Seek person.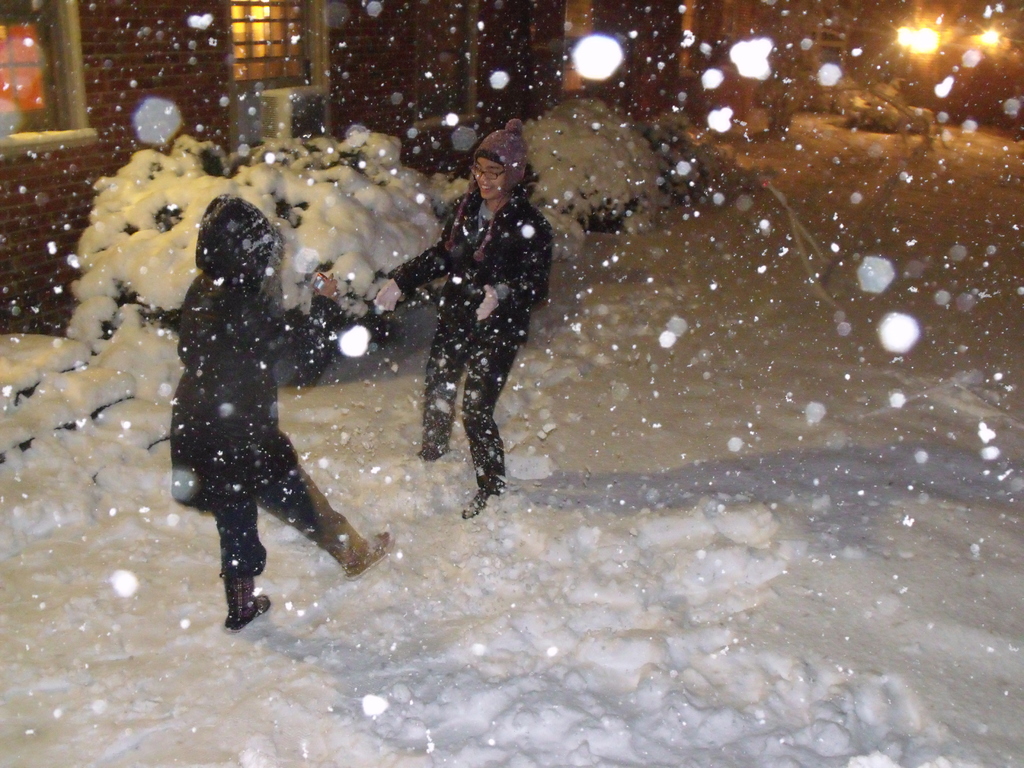
bbox(167, 174, 360, 639).
